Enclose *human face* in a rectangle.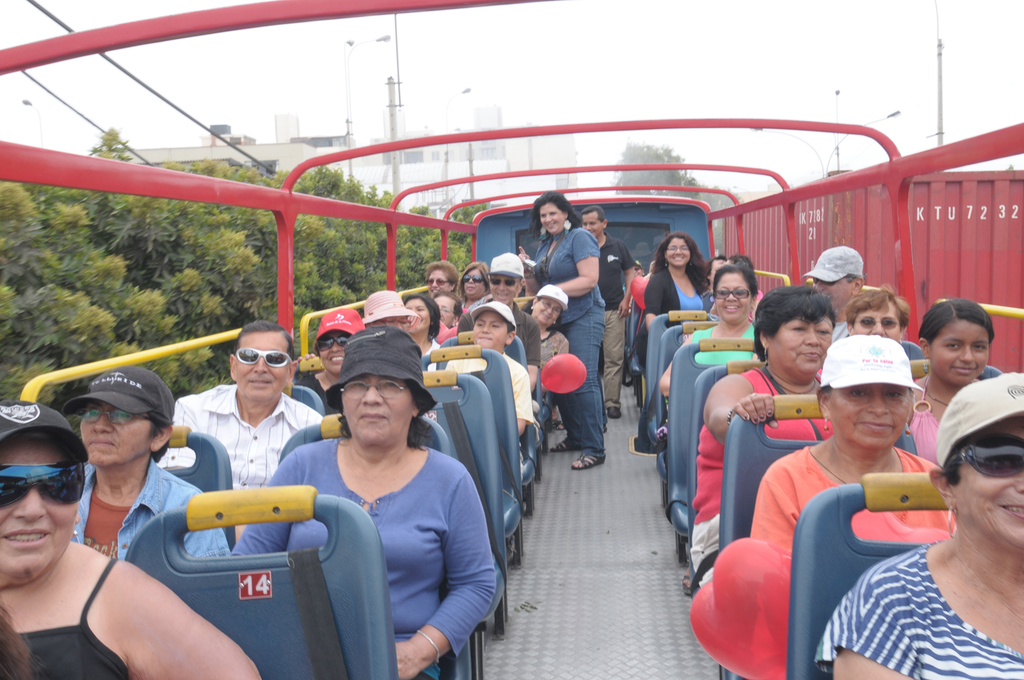
left=819, top=274, right=858, bottom=313.
